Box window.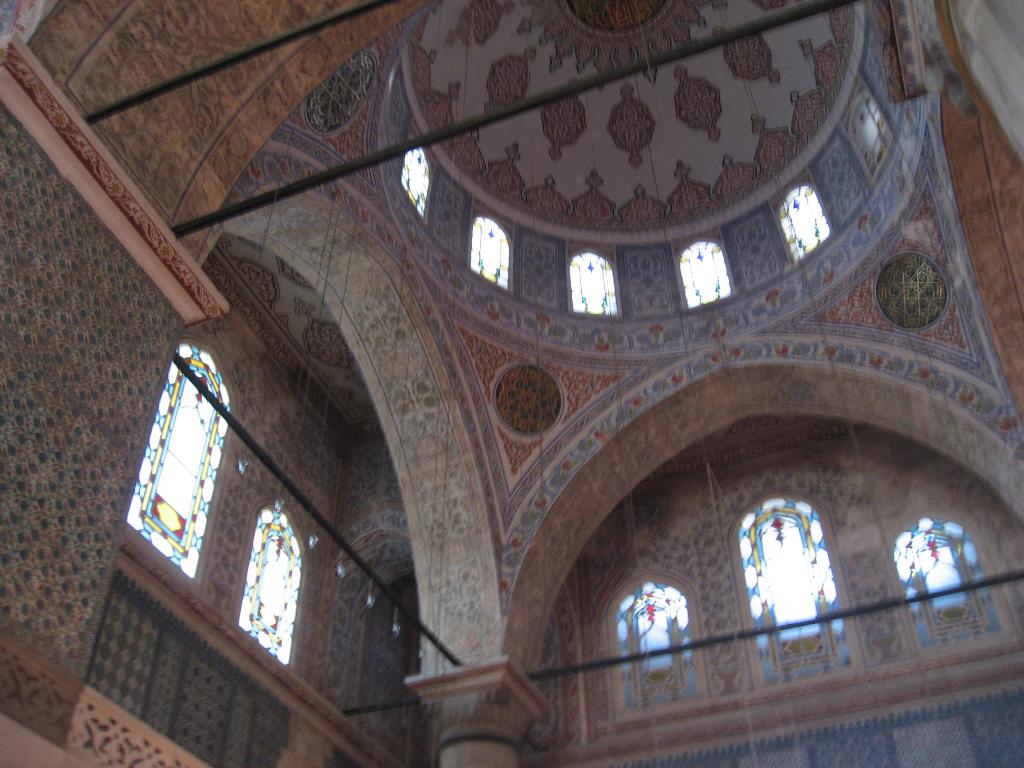
<box>737,495,865,692</box>.
